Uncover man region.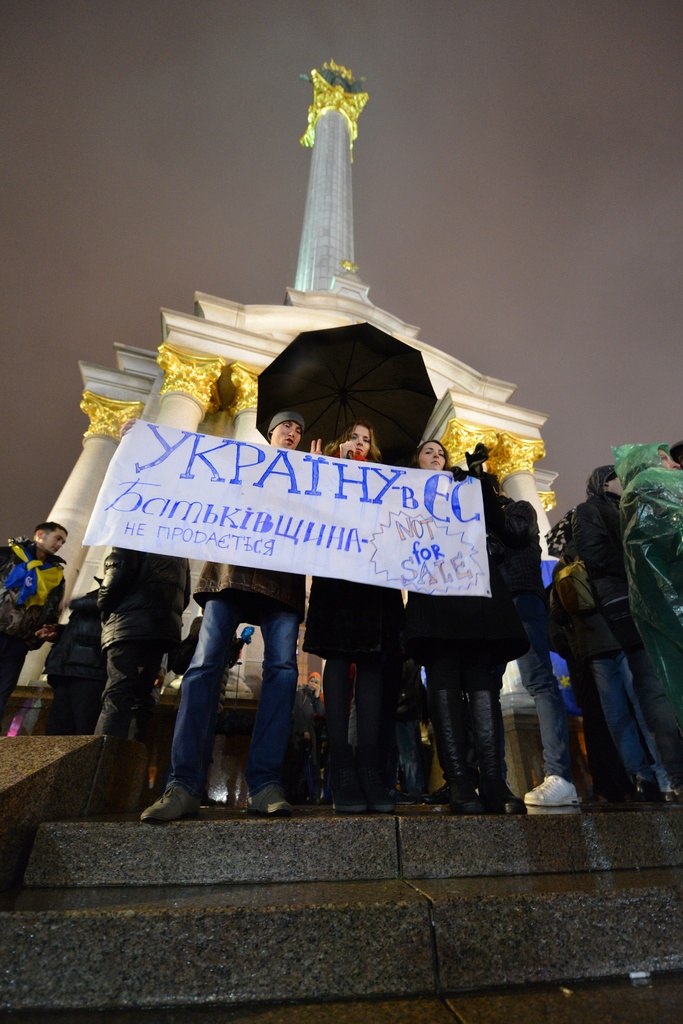
Uncovered: bbox(96, 547, 186, 753).
